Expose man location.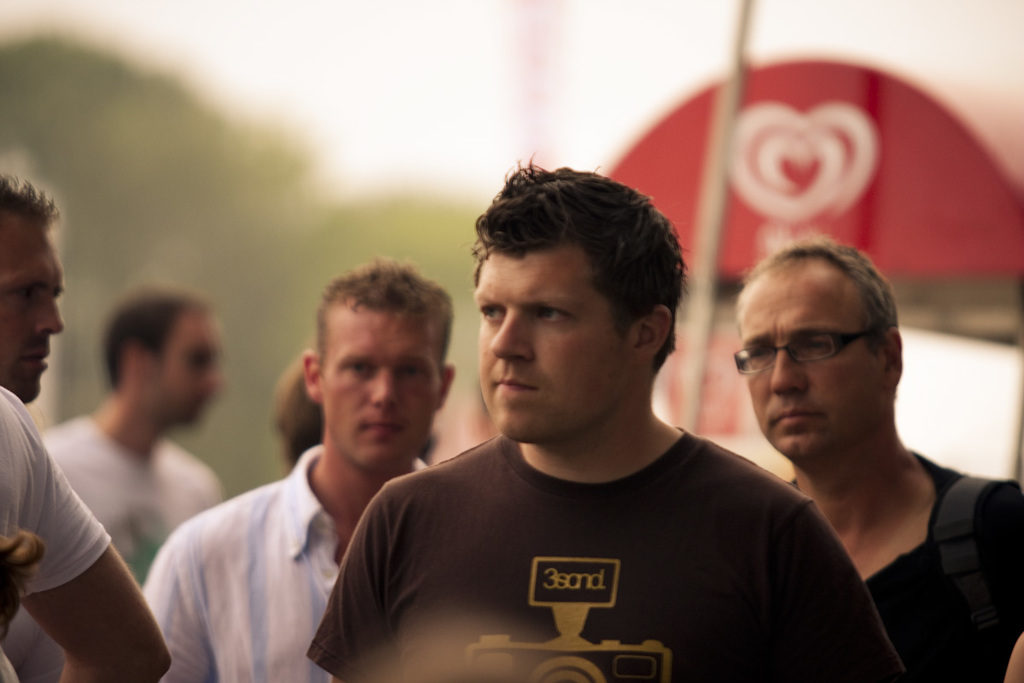
Exposed at [x1=730, y1=237, x2=1023, y2=682].
